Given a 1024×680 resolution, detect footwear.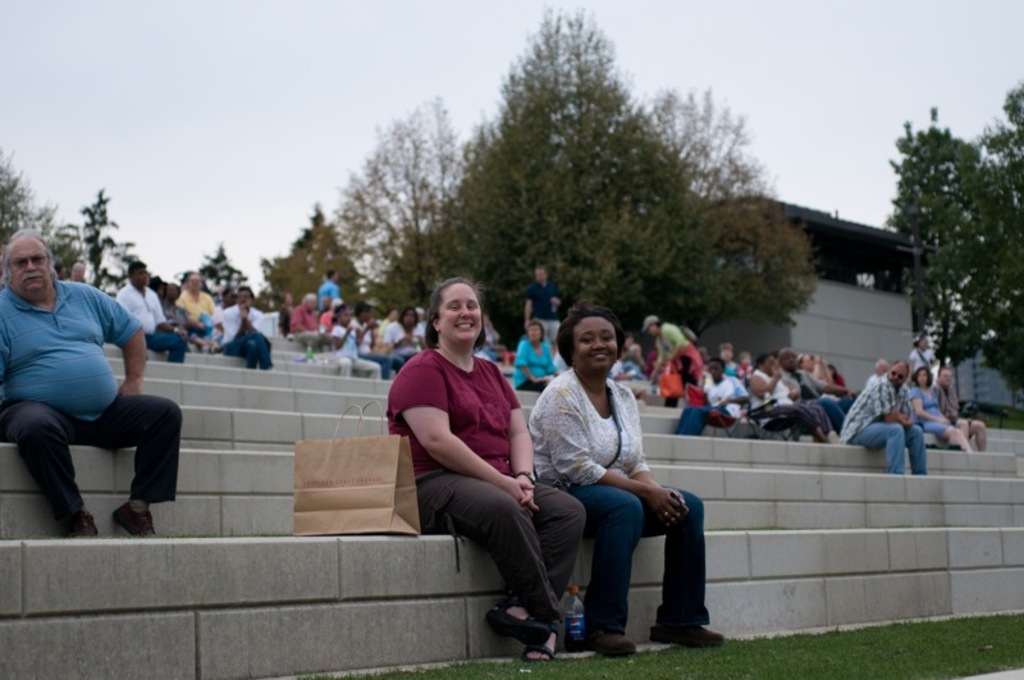
rect(61, 507, 101, 539).
